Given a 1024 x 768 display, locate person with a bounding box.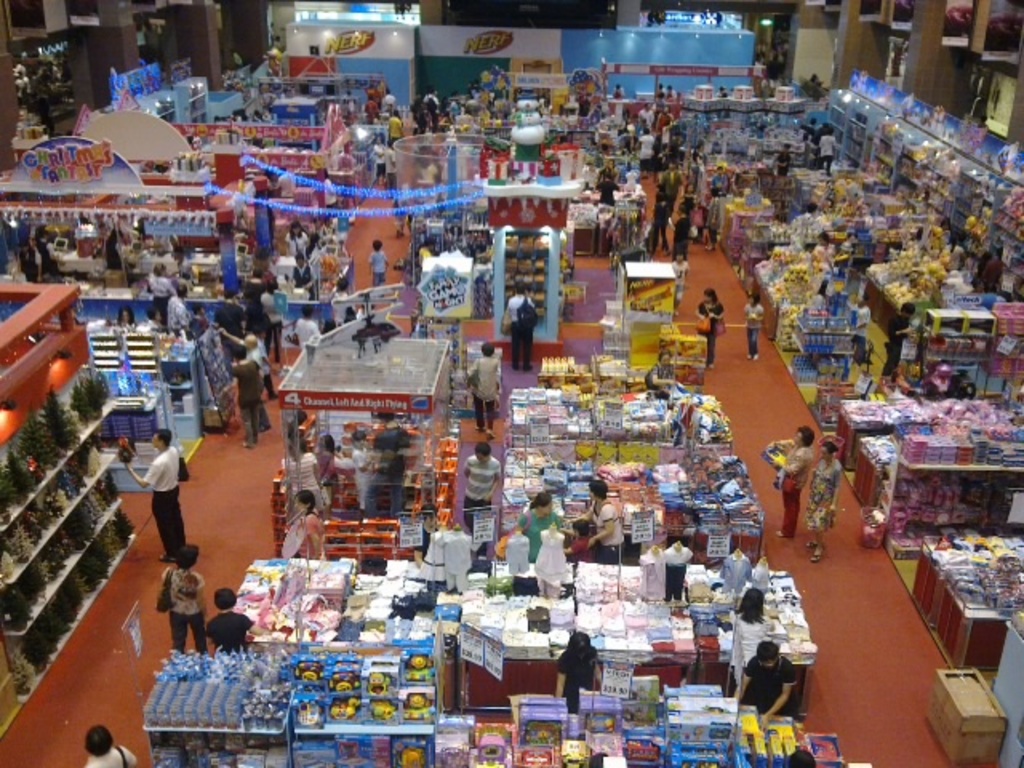
Located: locate(165, 282, 194, 326).
